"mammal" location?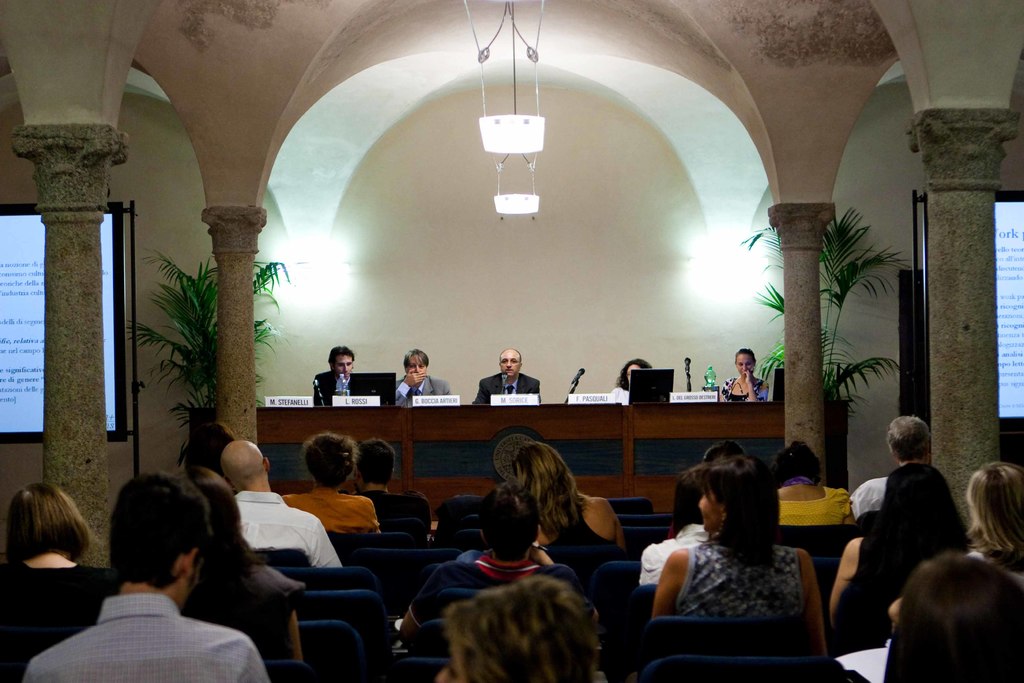
bbox=[393, 484, 598, 643]
